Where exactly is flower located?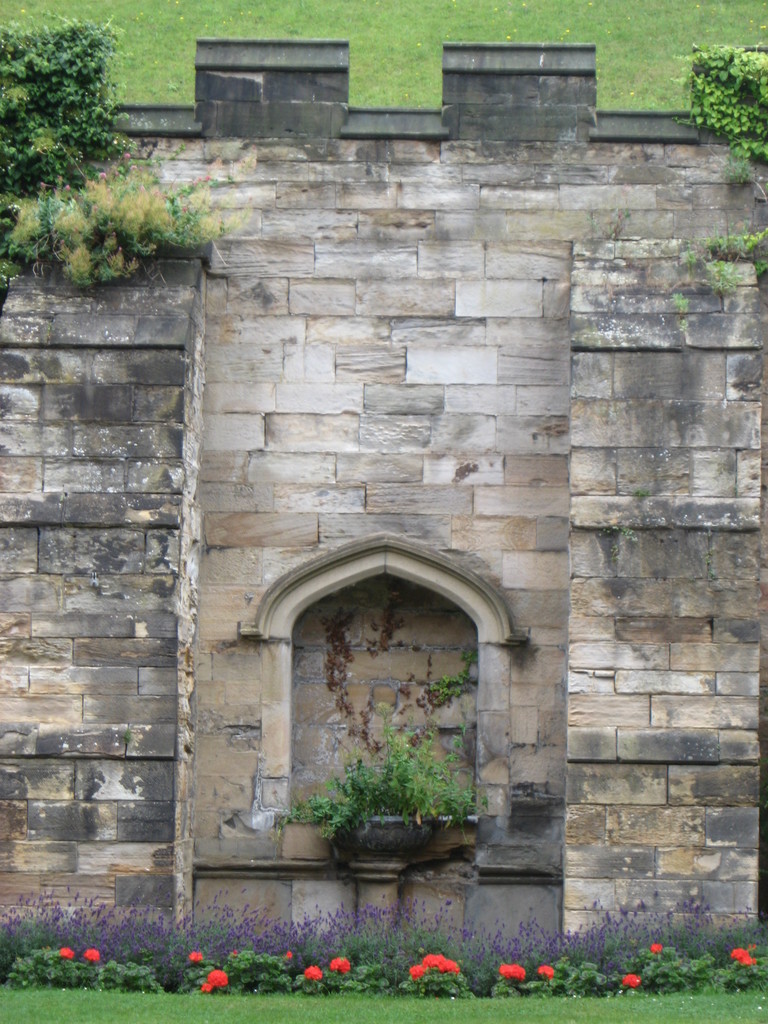
Its bounding box is 429 958 460 977.
